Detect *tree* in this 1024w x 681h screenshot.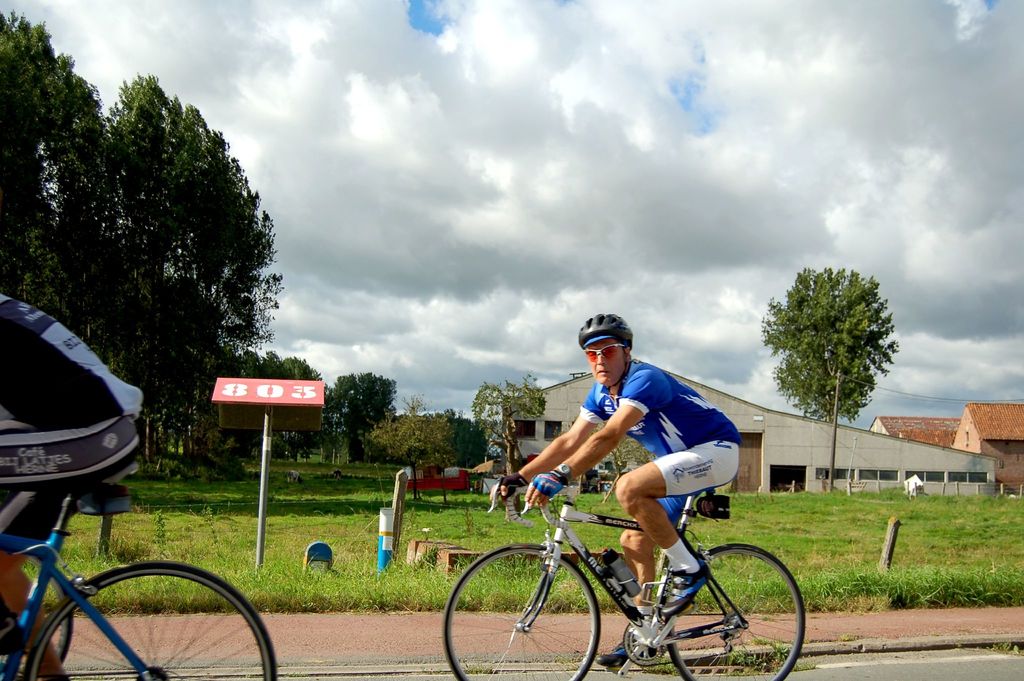
Detection: locate(367, 391, 452, 500).
